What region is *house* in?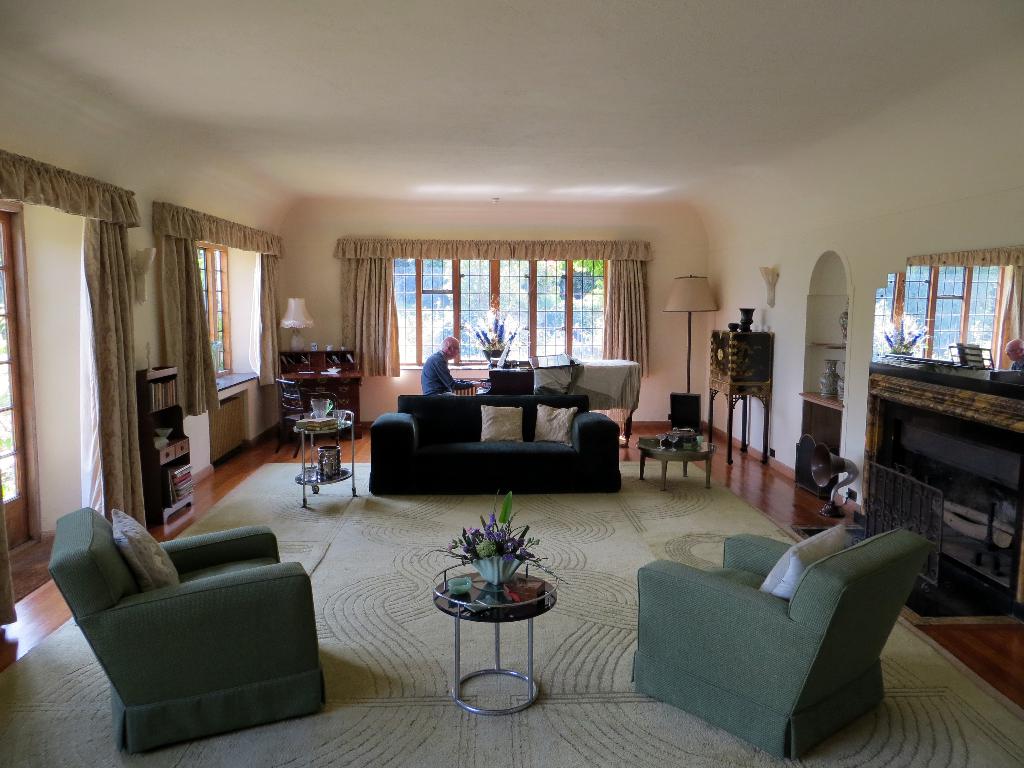
BBox(0, 0, 1023, 767).
